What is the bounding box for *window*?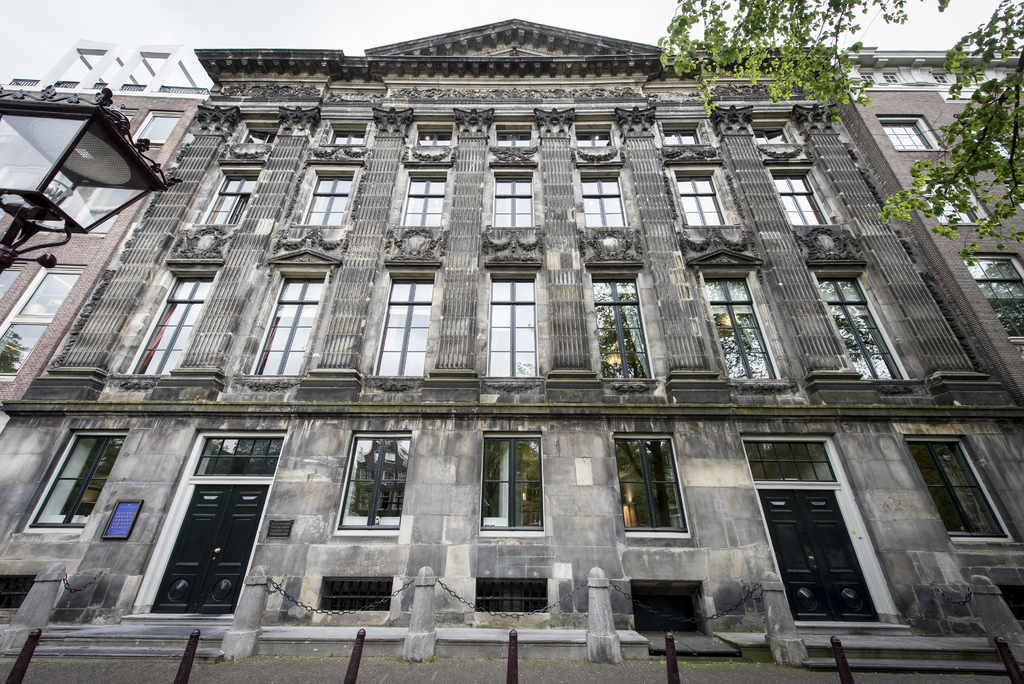
(x1=876, y1=113, x2=948, y2=152).
